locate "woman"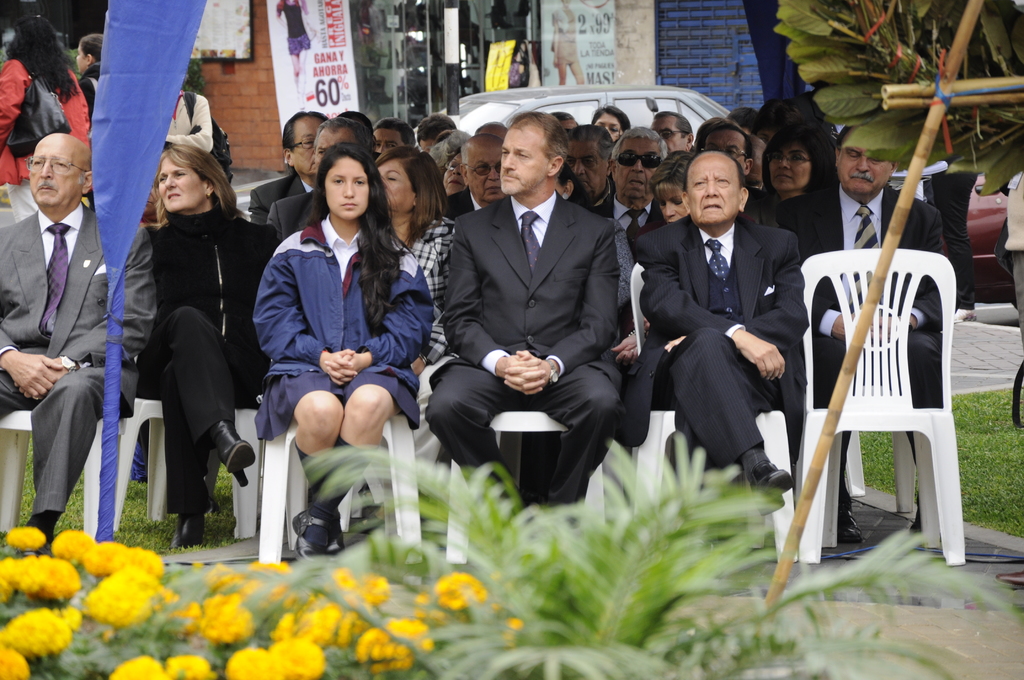
650/150/696/228
